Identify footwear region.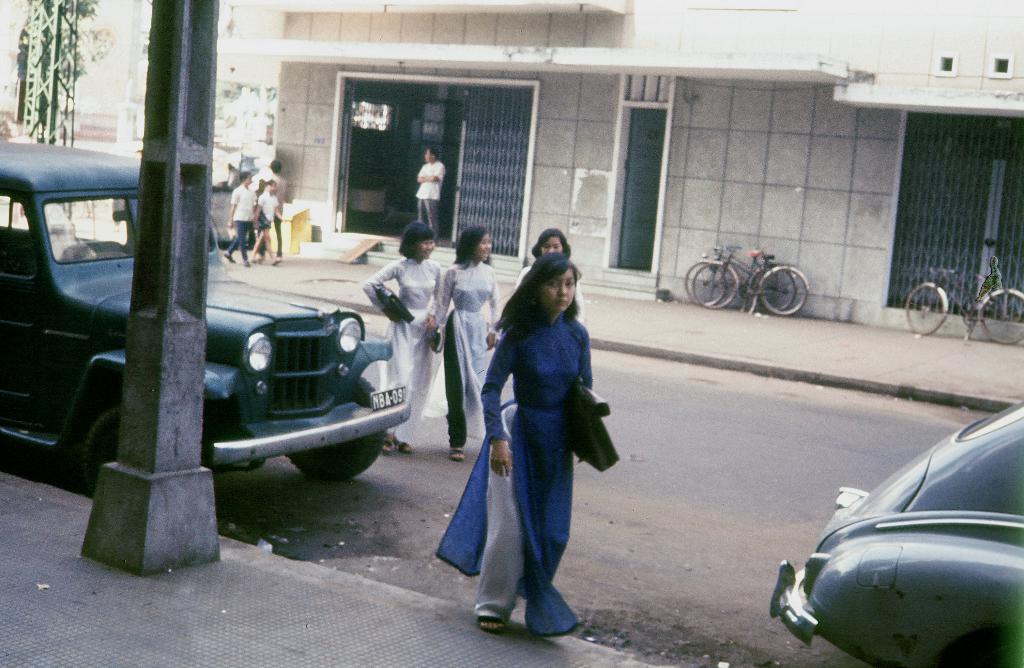
Region: 243, 256, 250, 270.
